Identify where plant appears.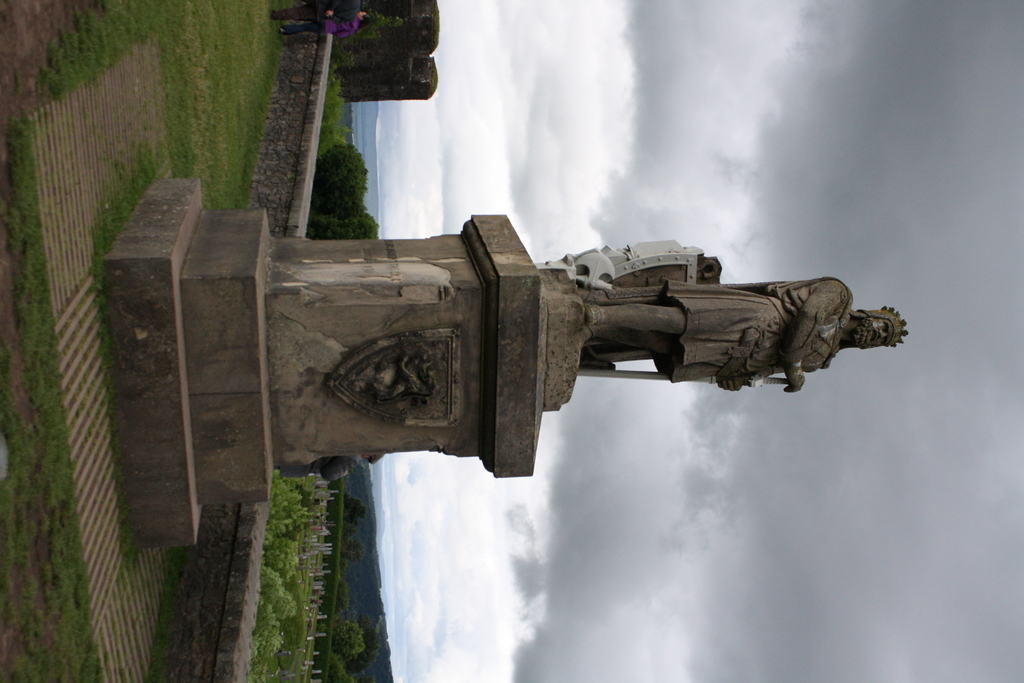
Appears at bbox=[319, 57, 358, 142].
